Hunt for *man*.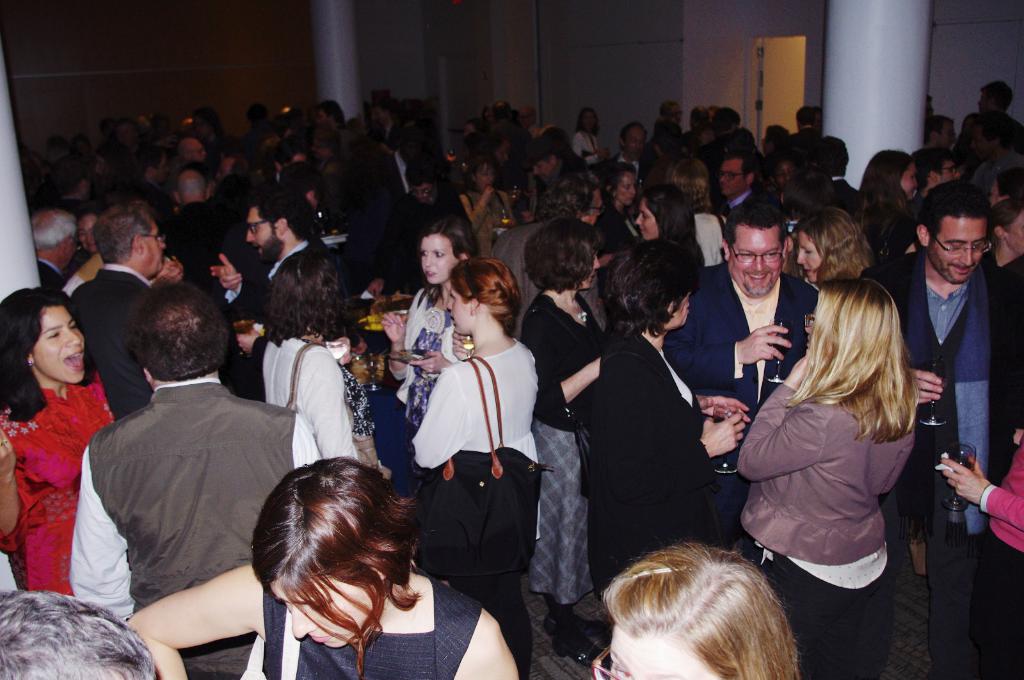
Hunted down at 659:198:823:567.
